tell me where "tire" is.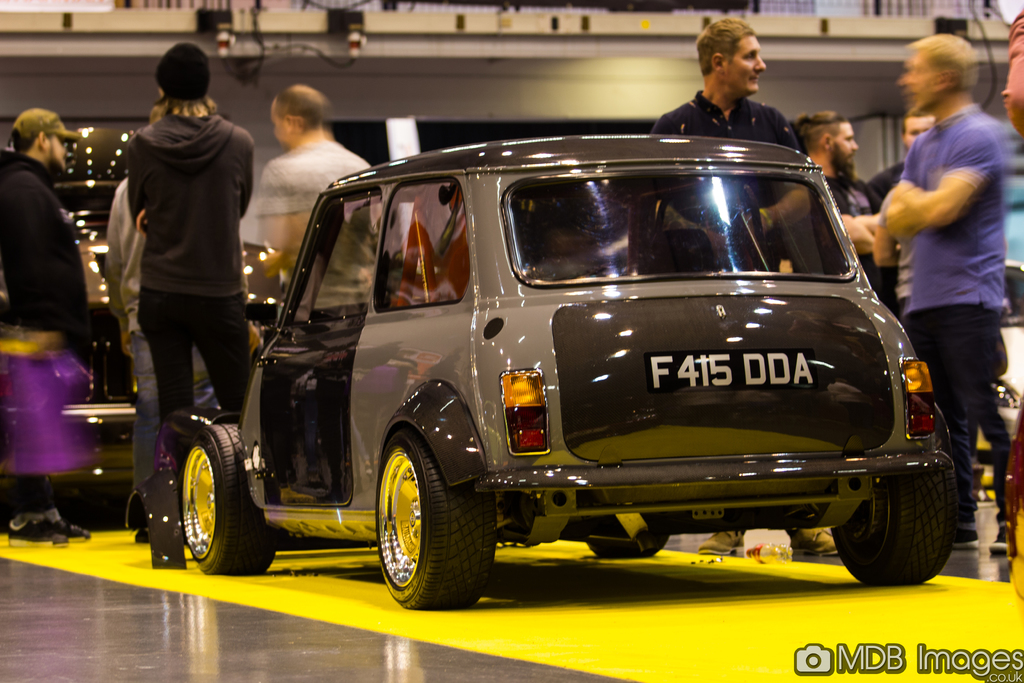
"tire" is at region(156, 412, 260, 589).
